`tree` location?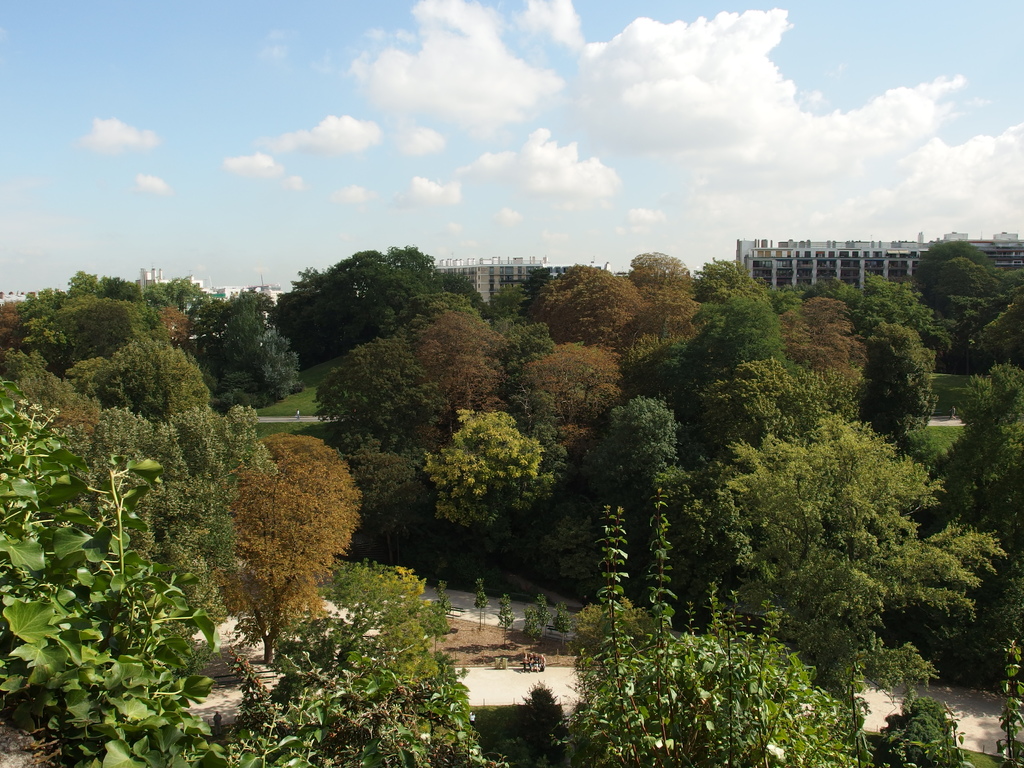
[311,339,446,447]
